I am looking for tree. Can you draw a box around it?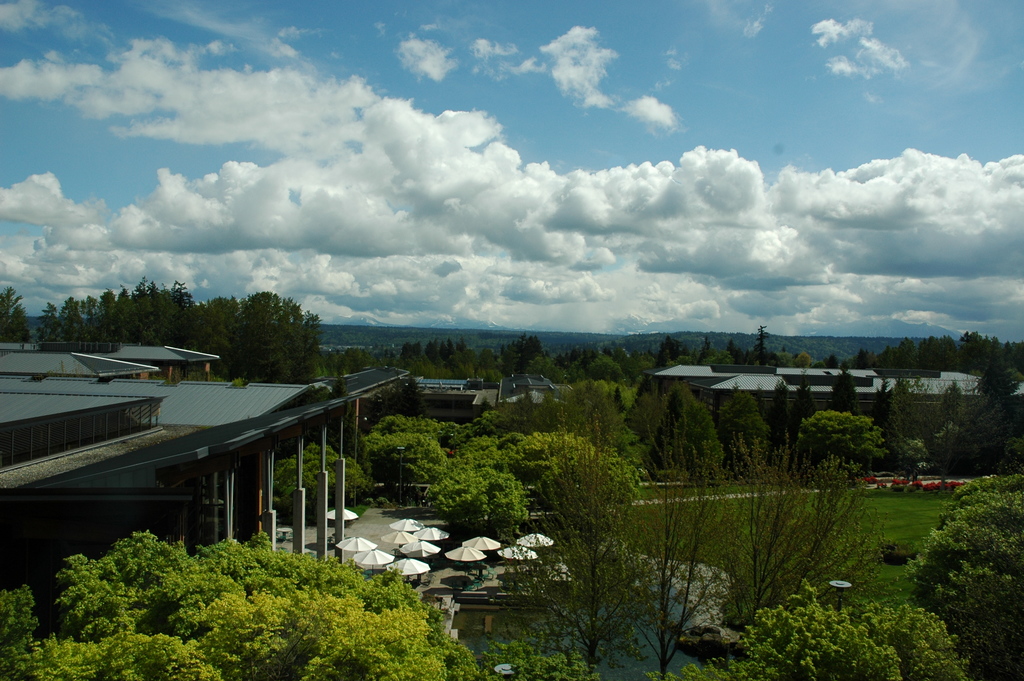
Sure, the bounding box is left=740, top=447, right=886, bottom=626.
